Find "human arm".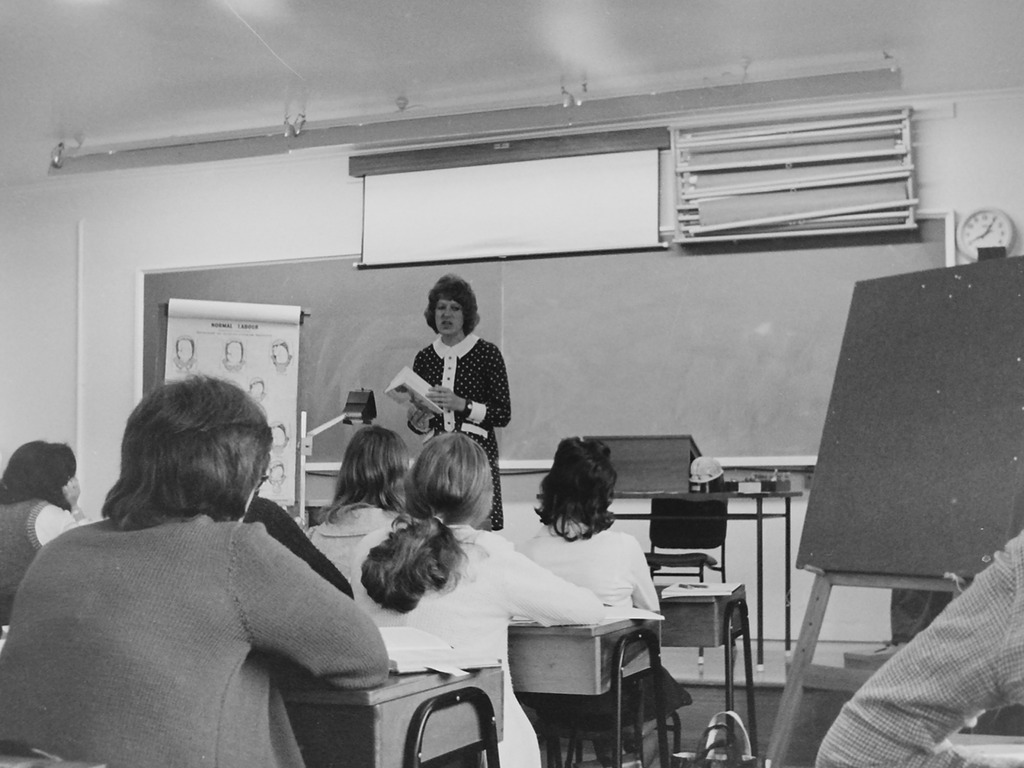
42,497,81,545.
